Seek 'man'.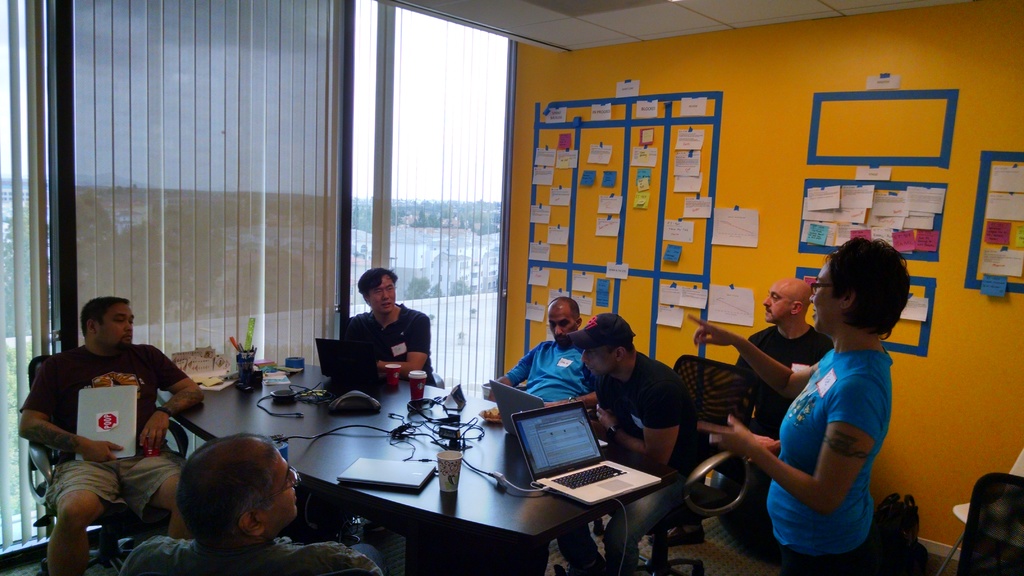
rect(573, 314, 698, 575).
